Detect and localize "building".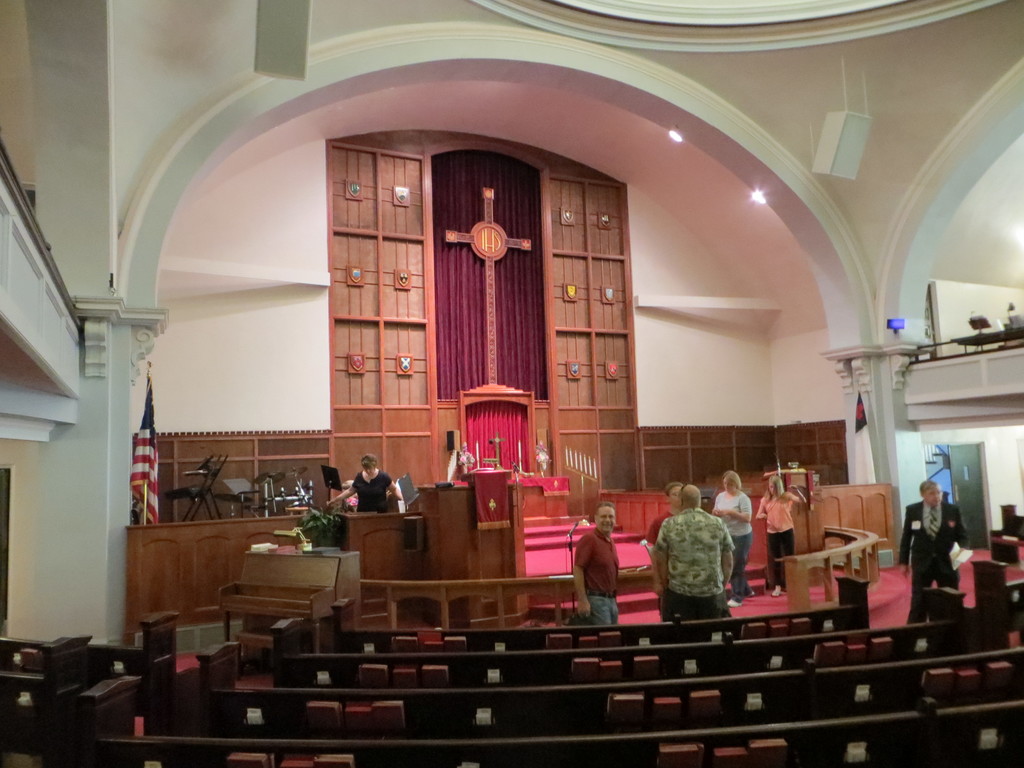
Localized at (x1=0, y1=0, x2=1023, y2=767).
